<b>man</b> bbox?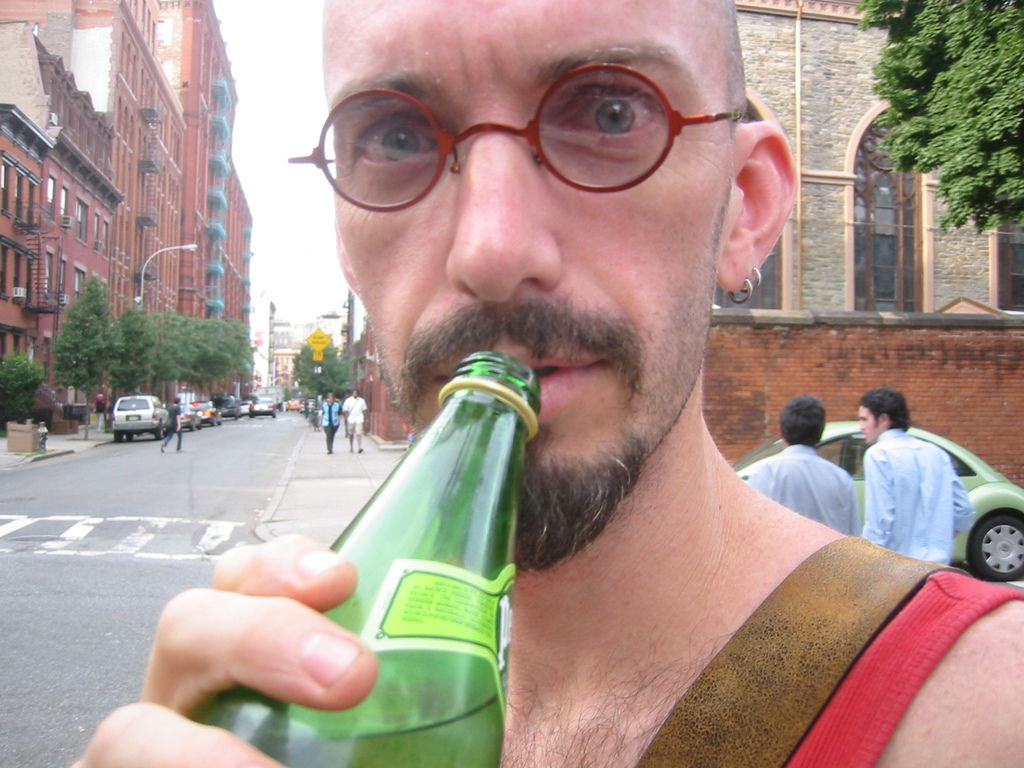
x1=160, y1=396, x2=184, y2=454
